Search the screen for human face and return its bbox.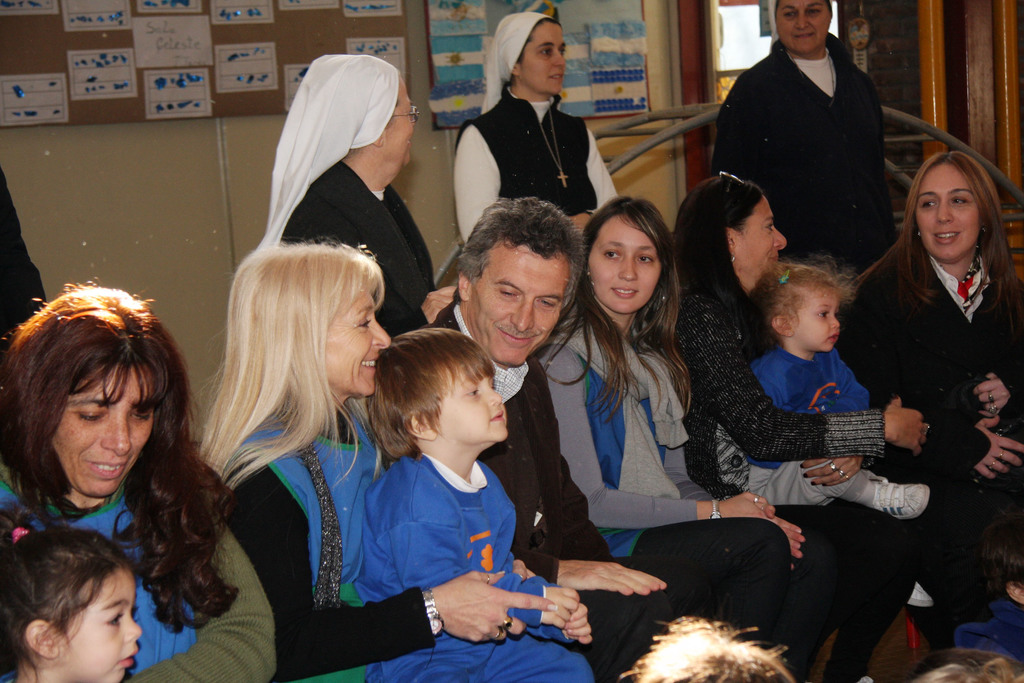
Found: x1=776, y1=0, x2=831, y2=56.
